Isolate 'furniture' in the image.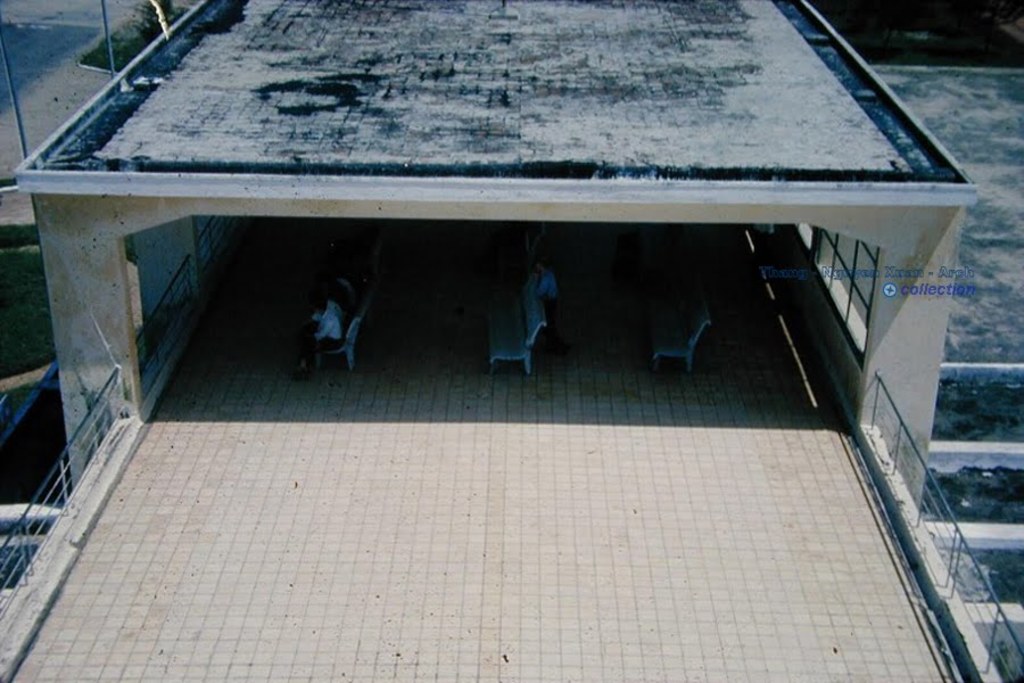
Isolated region: (313,288,372,371).
